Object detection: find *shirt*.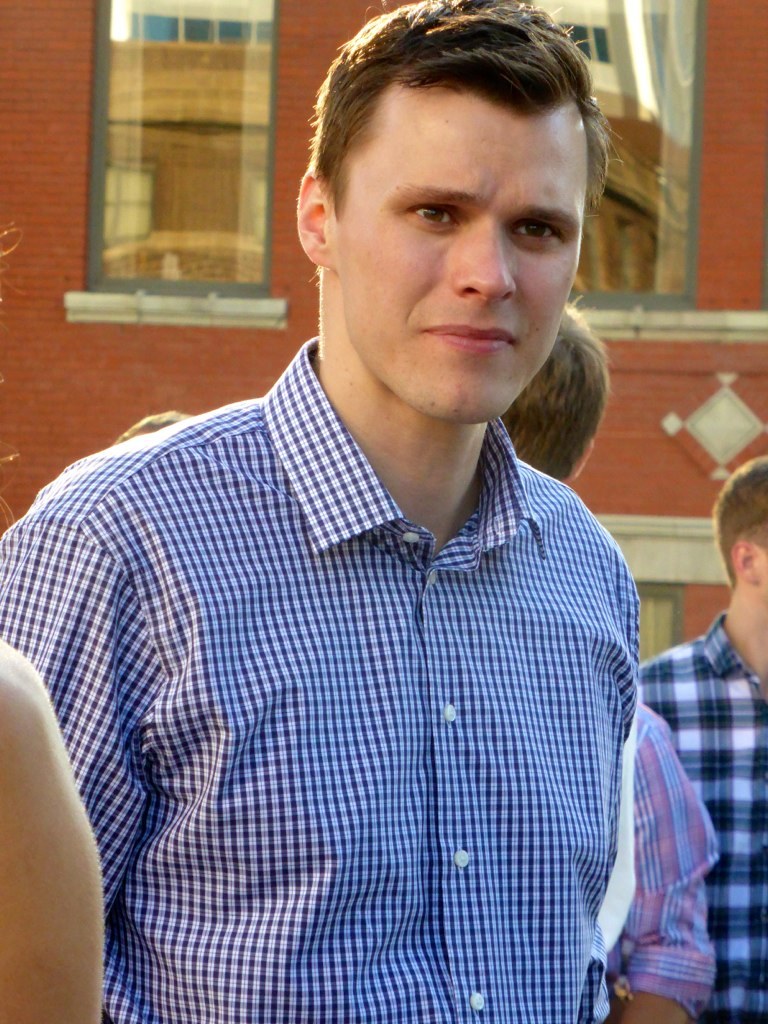
bbox=[632, 702, 724, 1019].
